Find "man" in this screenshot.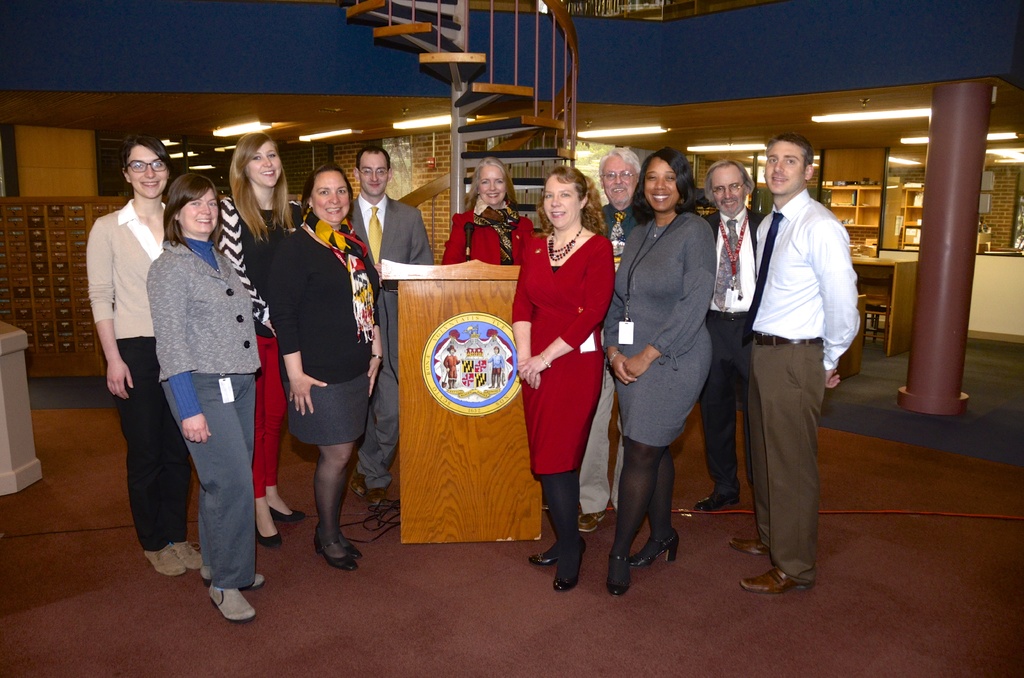
The bounding box for "man" is select_region(735, 124, 865, 622).
